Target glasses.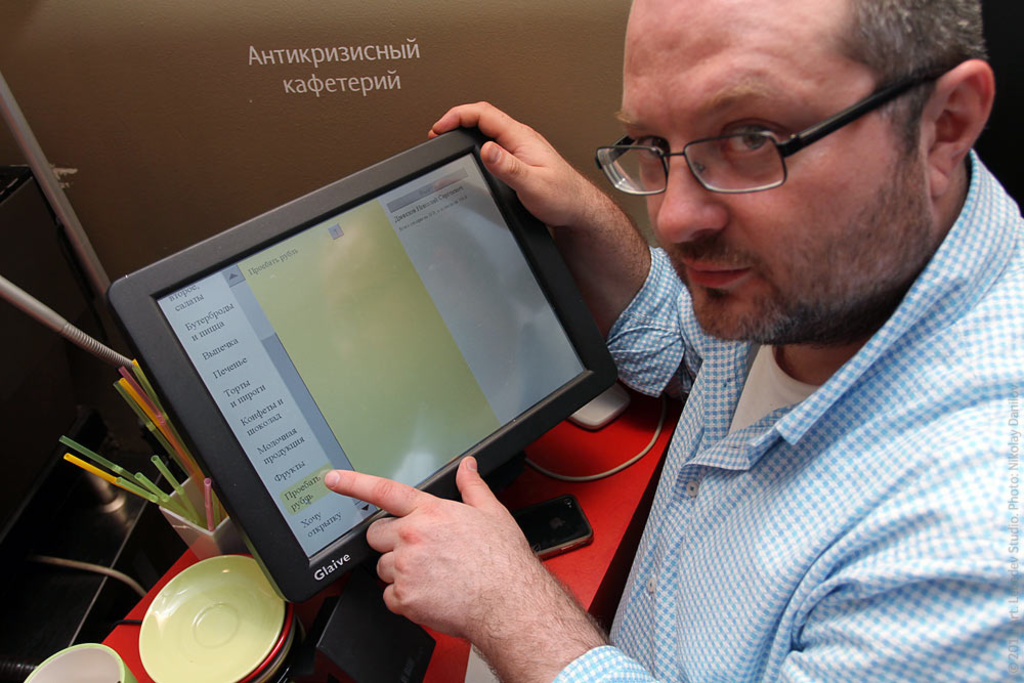
Target region: {"left": 593, "top": 91, "right": 943, "bottom": 191}.
